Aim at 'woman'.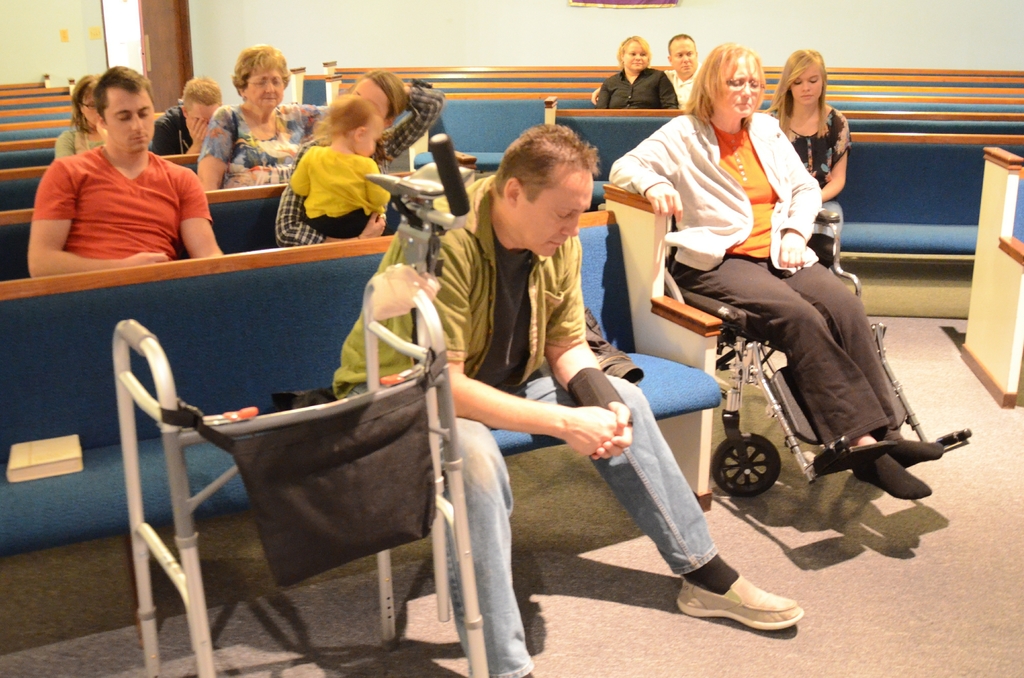
Aimed at x1=591 y1=35 x2=680 y2=106.
